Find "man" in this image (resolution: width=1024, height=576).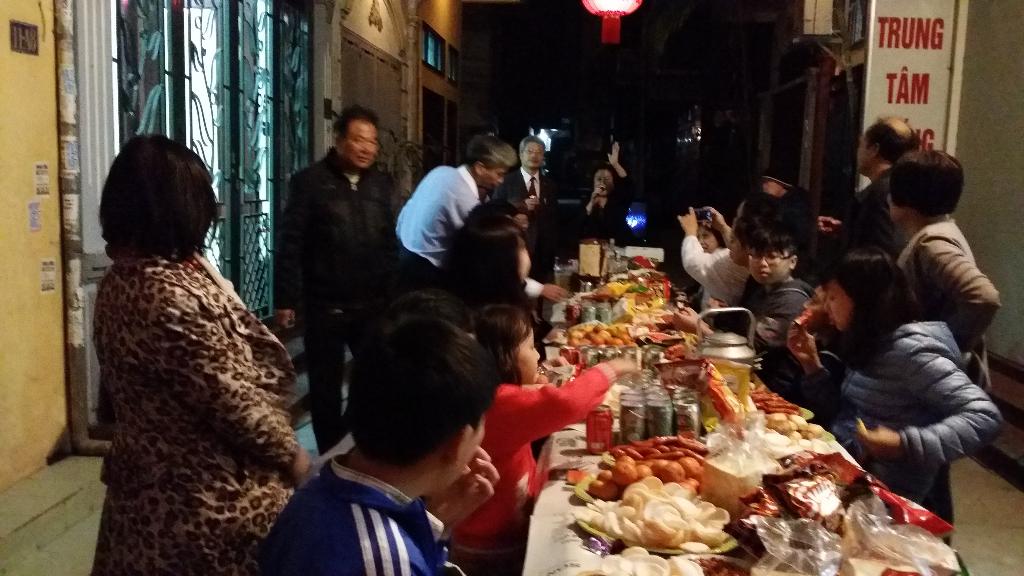
bbox=(493, 136, 563, 296).
